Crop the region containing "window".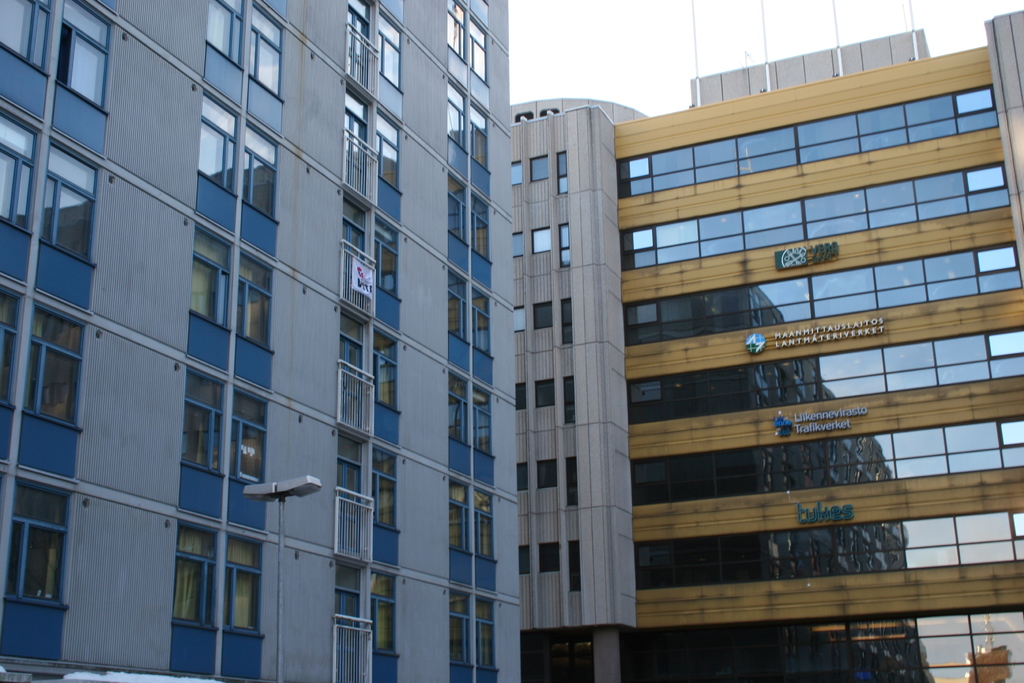
Crop region: detection(620, 299, 659, 329).
